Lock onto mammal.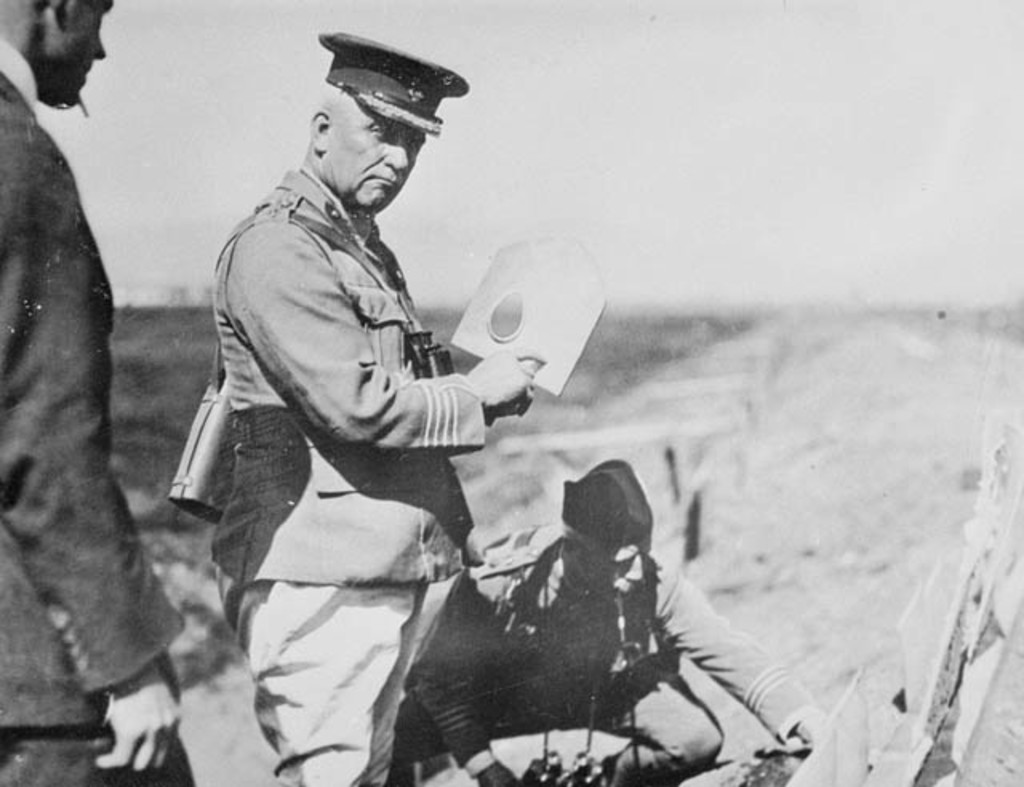
Locked: 389/456/830/785.
